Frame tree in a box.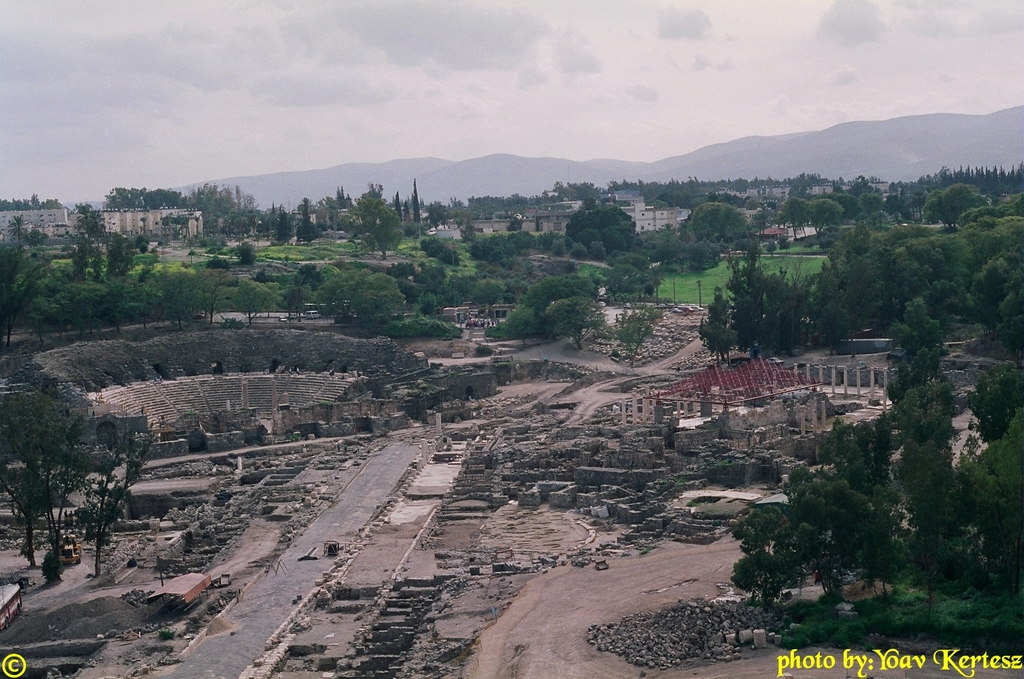
bbox=[411, 182, 424, 225].
